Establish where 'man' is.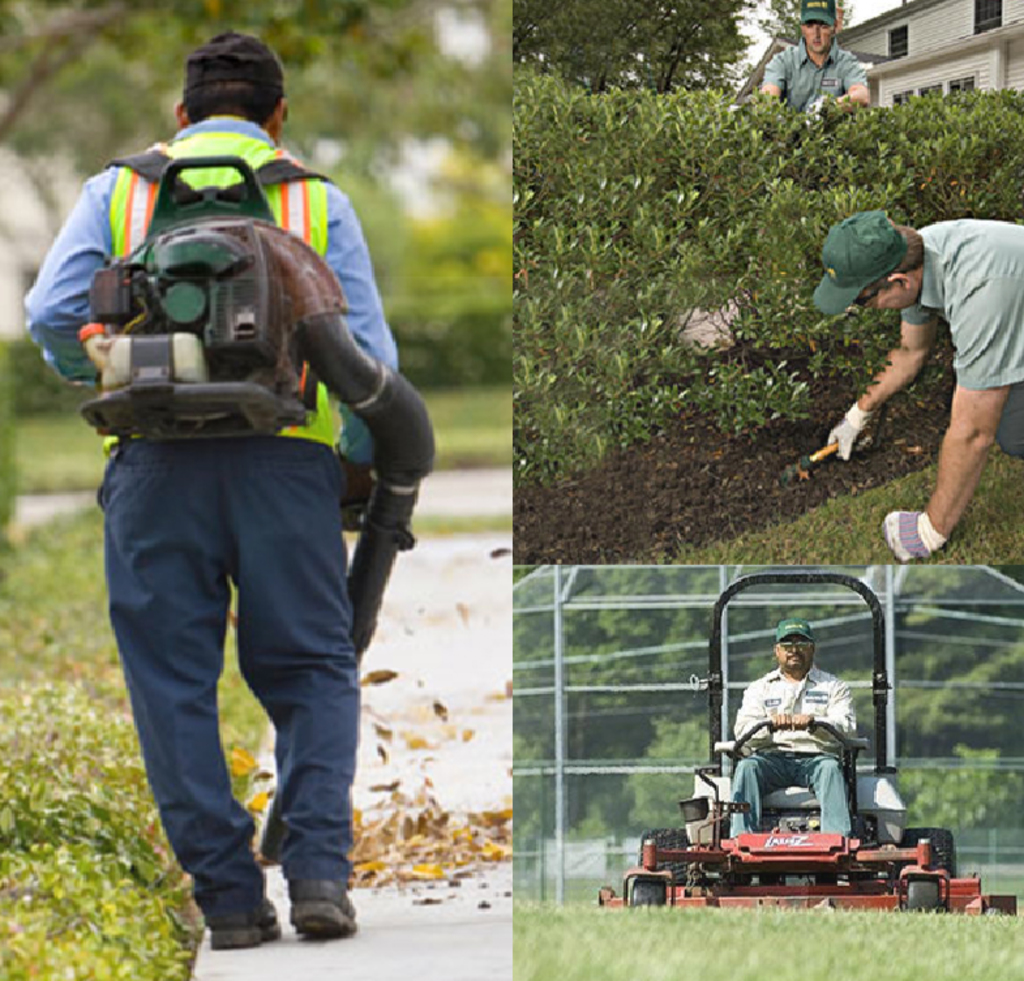
Established at 763, 0, 870, 117.
